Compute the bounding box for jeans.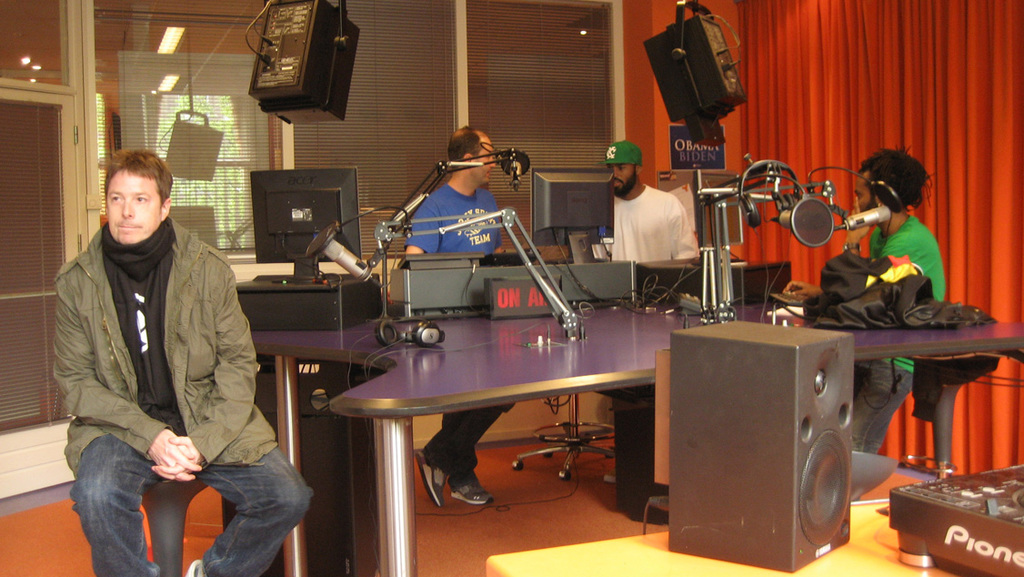
[x1=427, y1=405, x2=511, y2=486].
